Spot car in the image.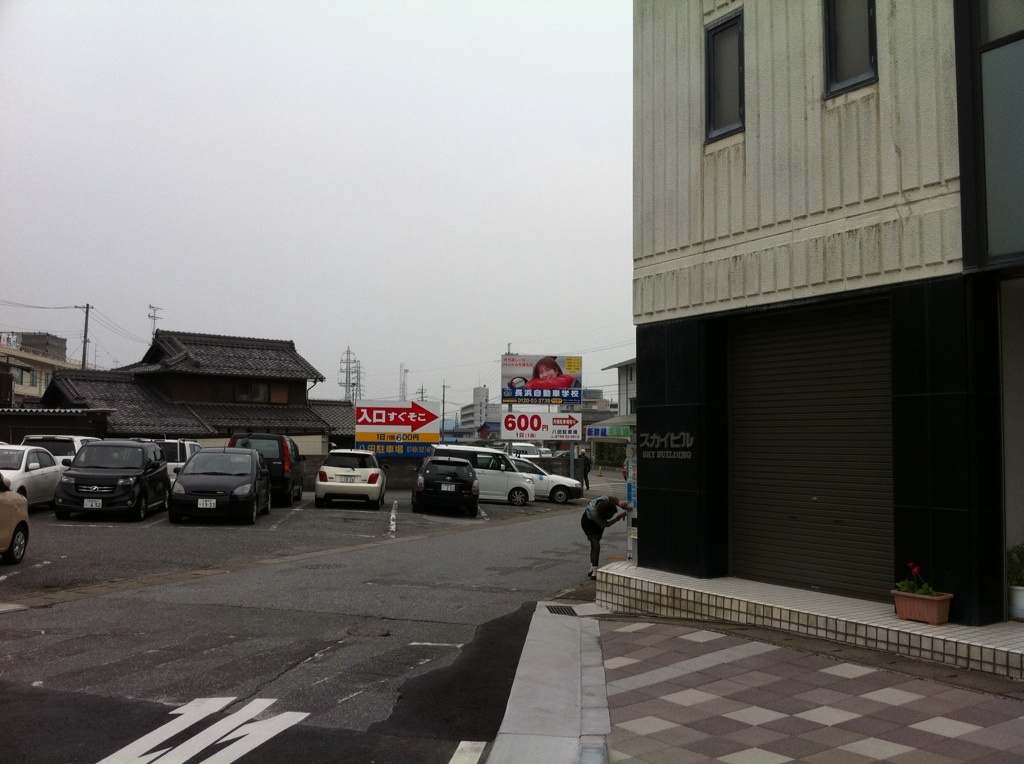
car found at [413, 452, 478, 517].
